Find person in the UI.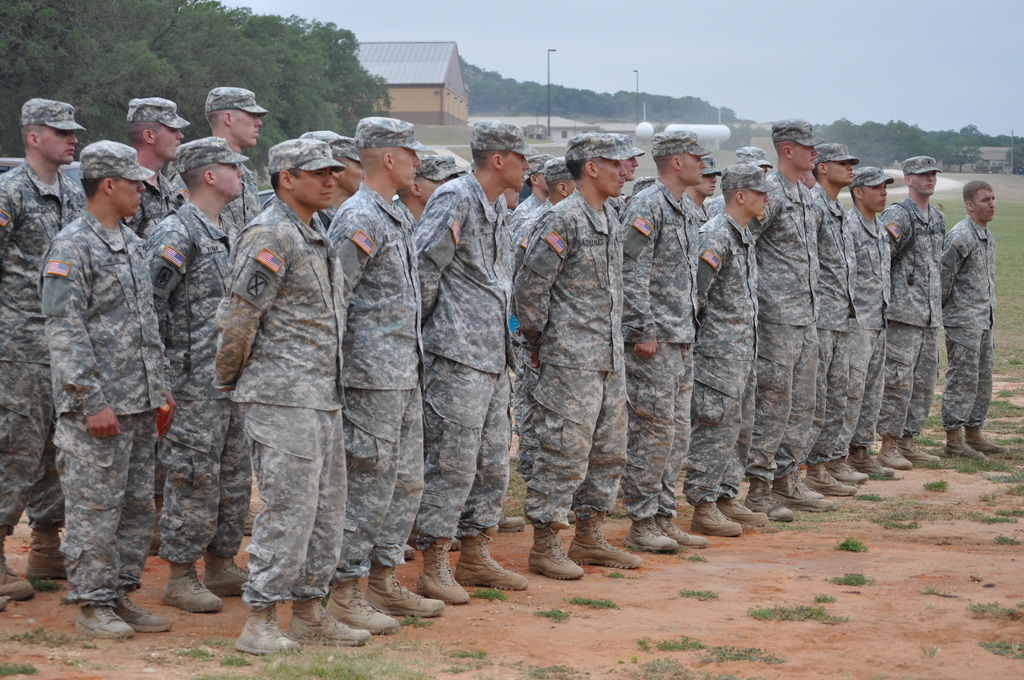
UI element at region(323, 113, 452, 639).
